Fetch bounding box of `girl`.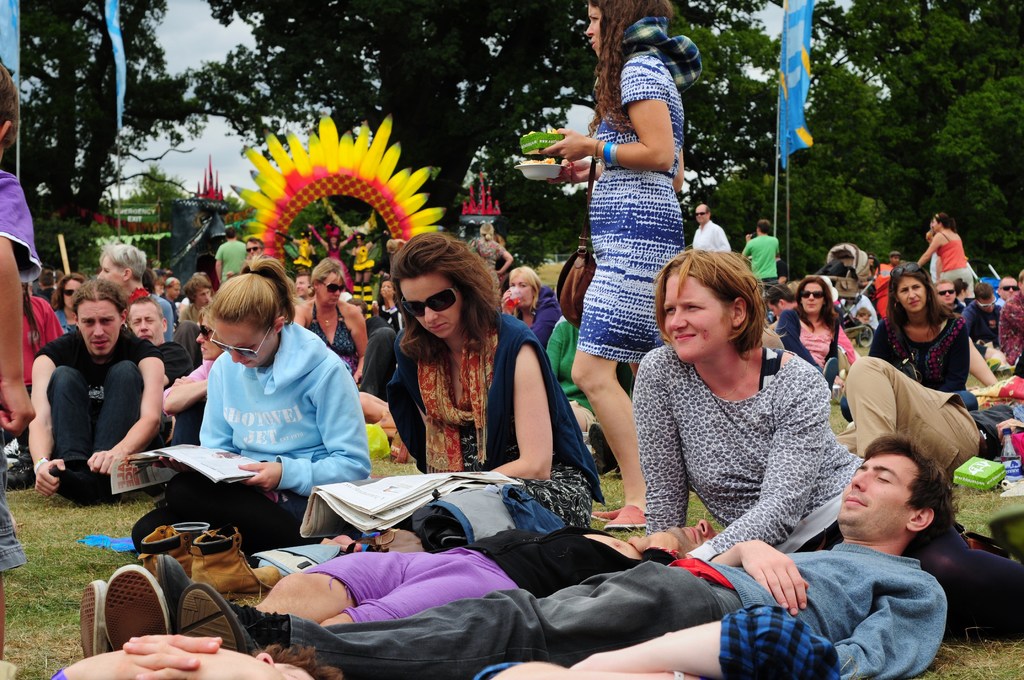
Bbox: (125,253,372,565).
